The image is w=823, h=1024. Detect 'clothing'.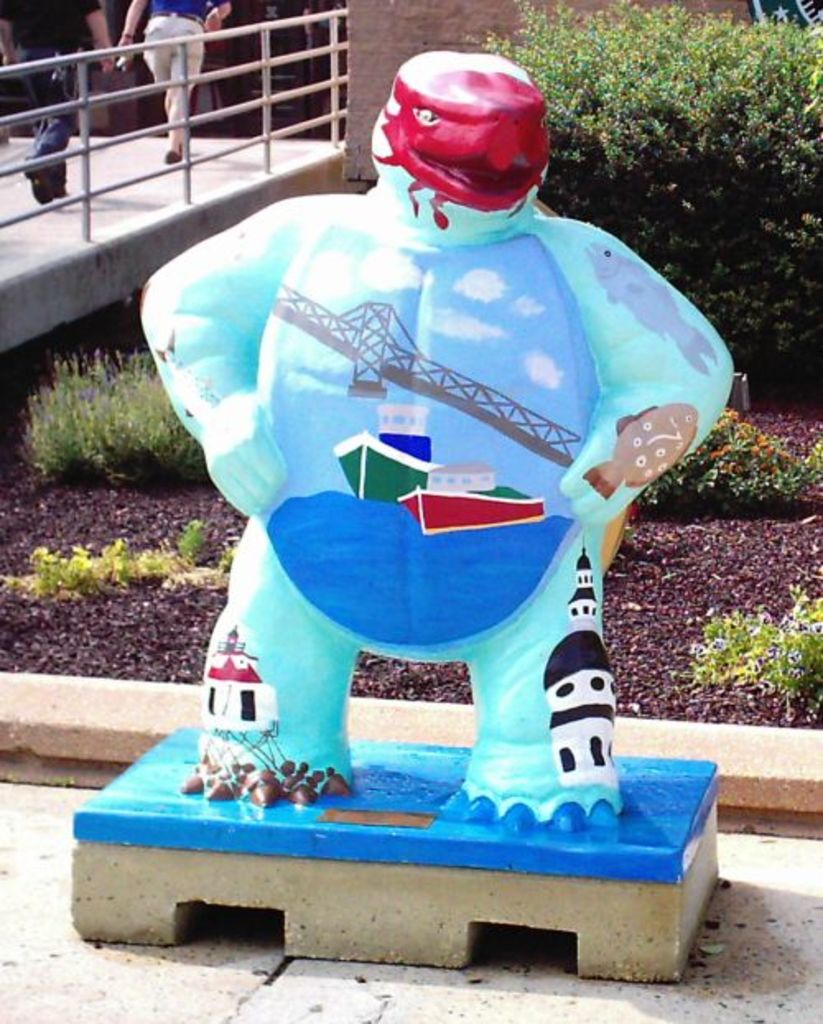
Detection: <bbox>142, 5, 206, 112</bbox>.
